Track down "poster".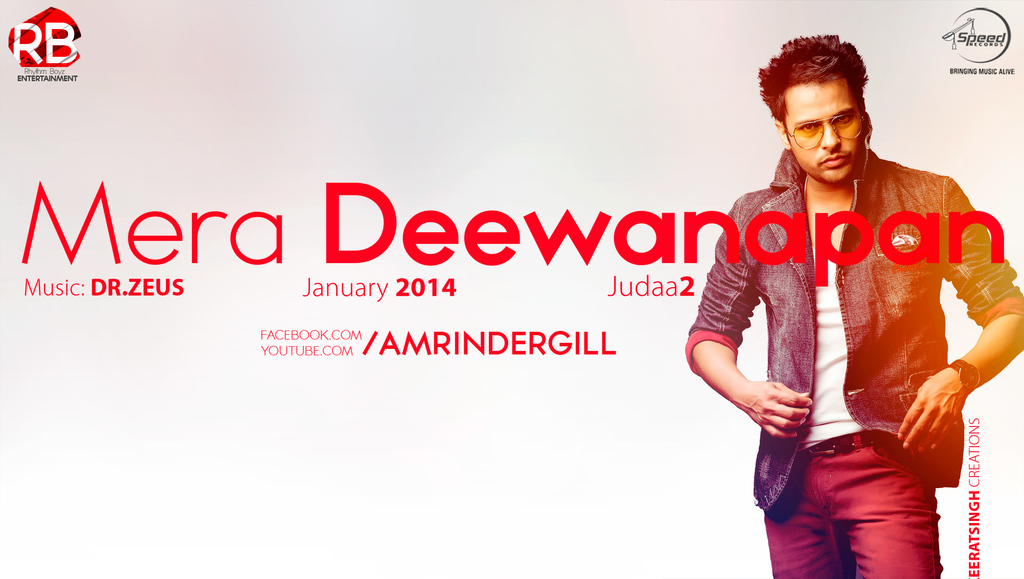
Tracked to select_region(0, 0, 1023, 578).
